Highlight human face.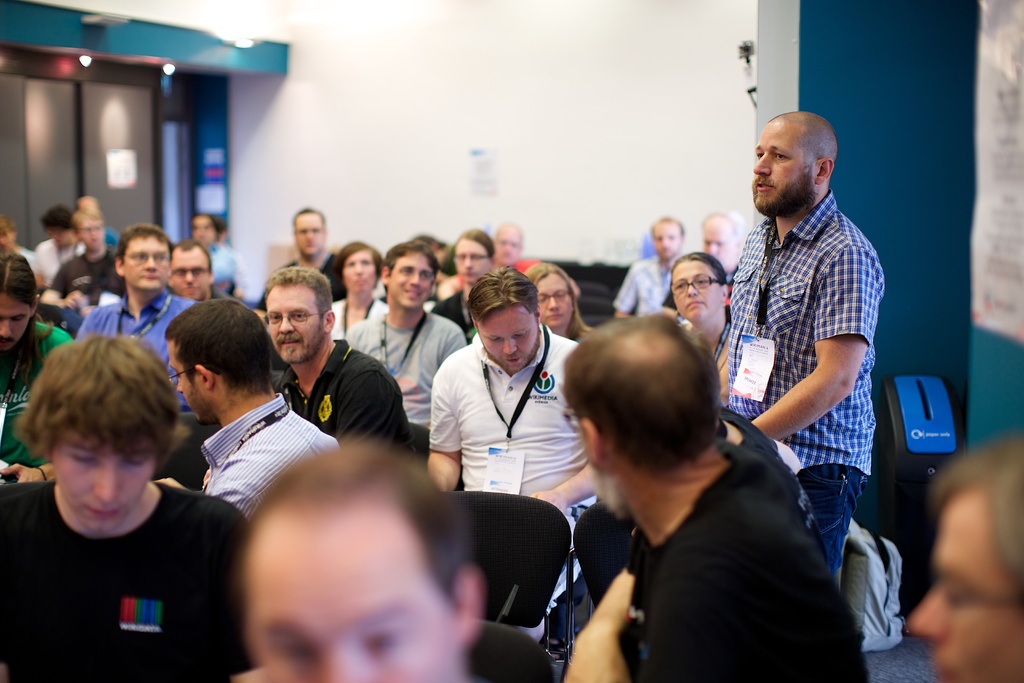
Highlighted region: {"x1": 167, "y1": 247, "x2": 207, "y2": 298}.
